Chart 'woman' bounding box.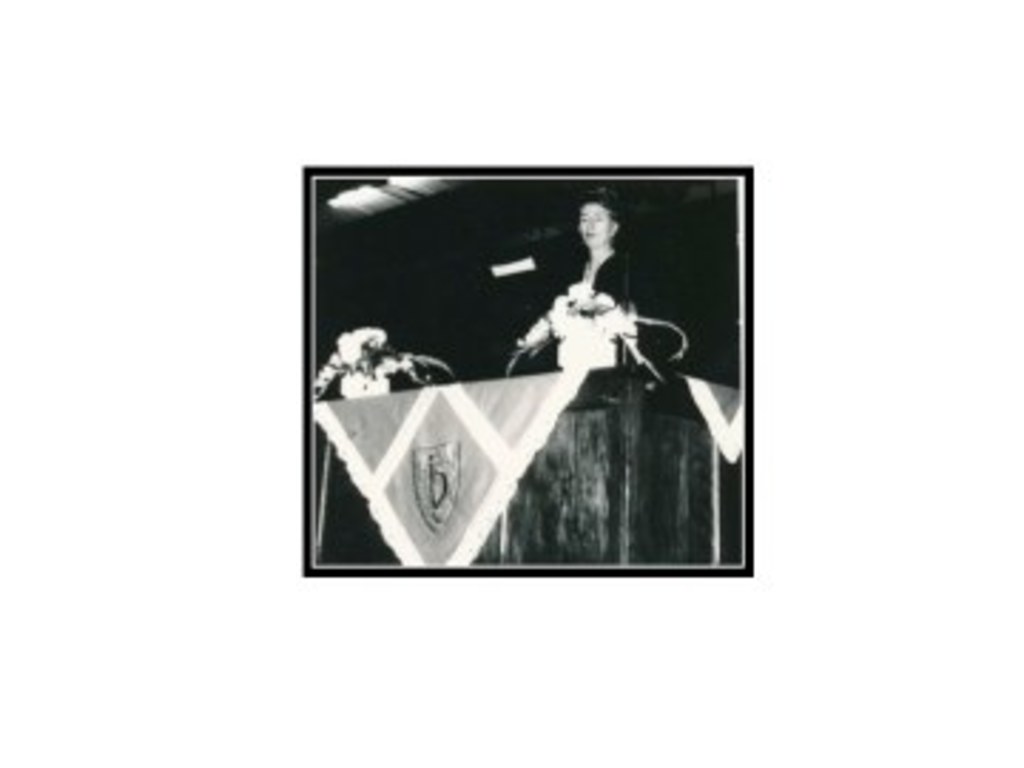
Charted: (left=521, top=188, right=631, bottom=370).
